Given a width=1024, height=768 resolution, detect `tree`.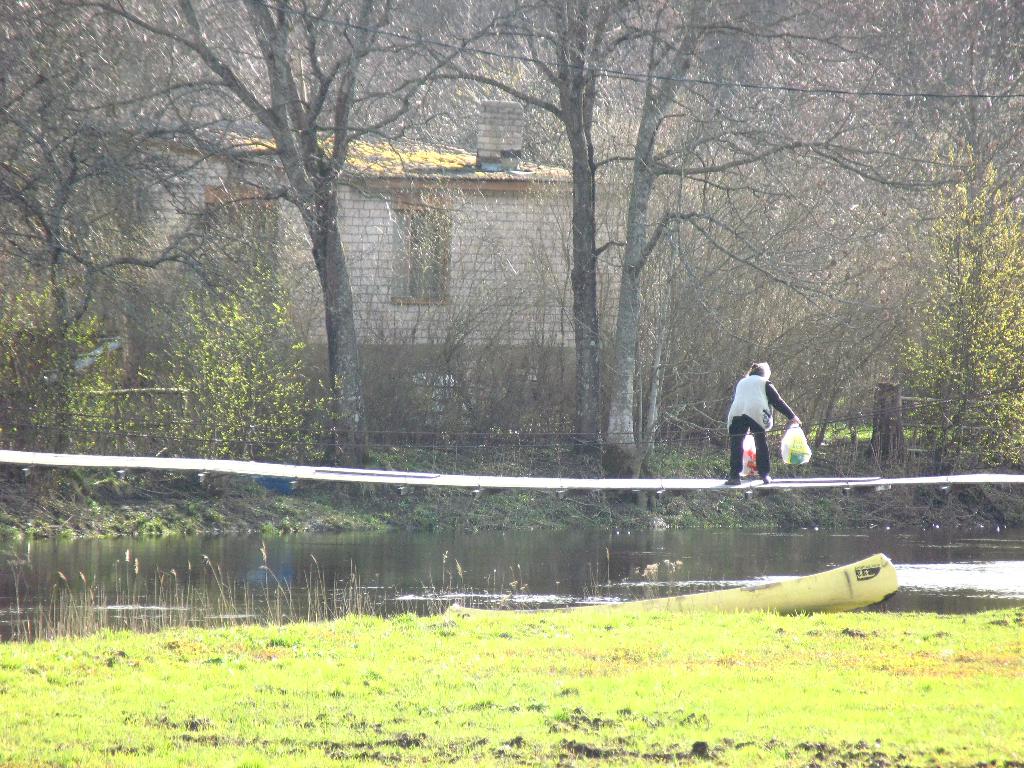
[0, 0, 277, 471].
